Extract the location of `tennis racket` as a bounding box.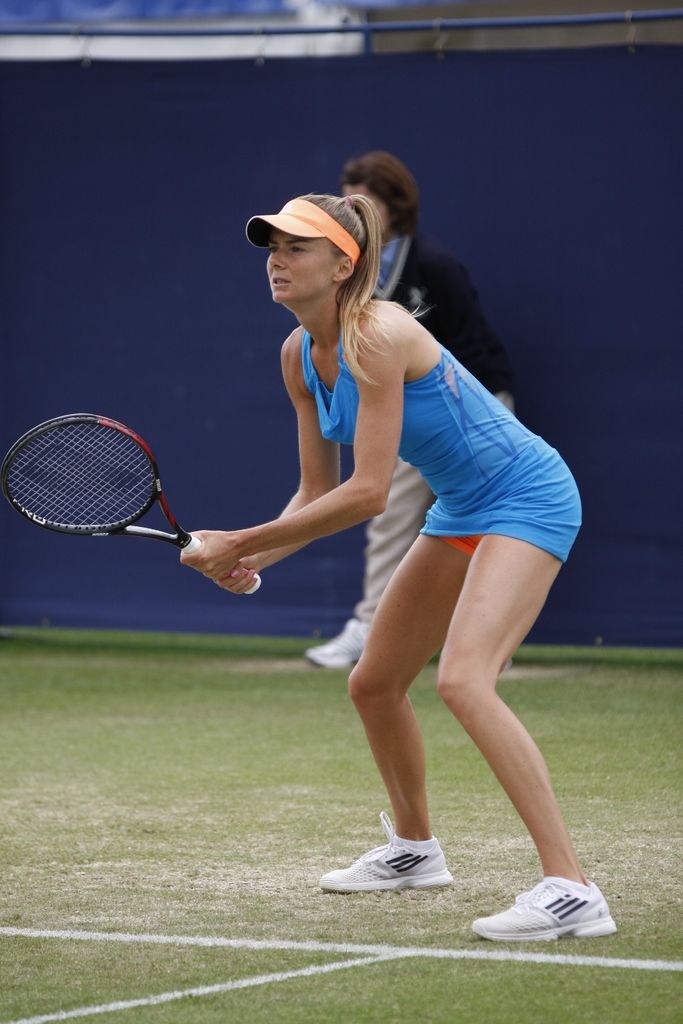
<region>0, 410, 261, 598</region>.
